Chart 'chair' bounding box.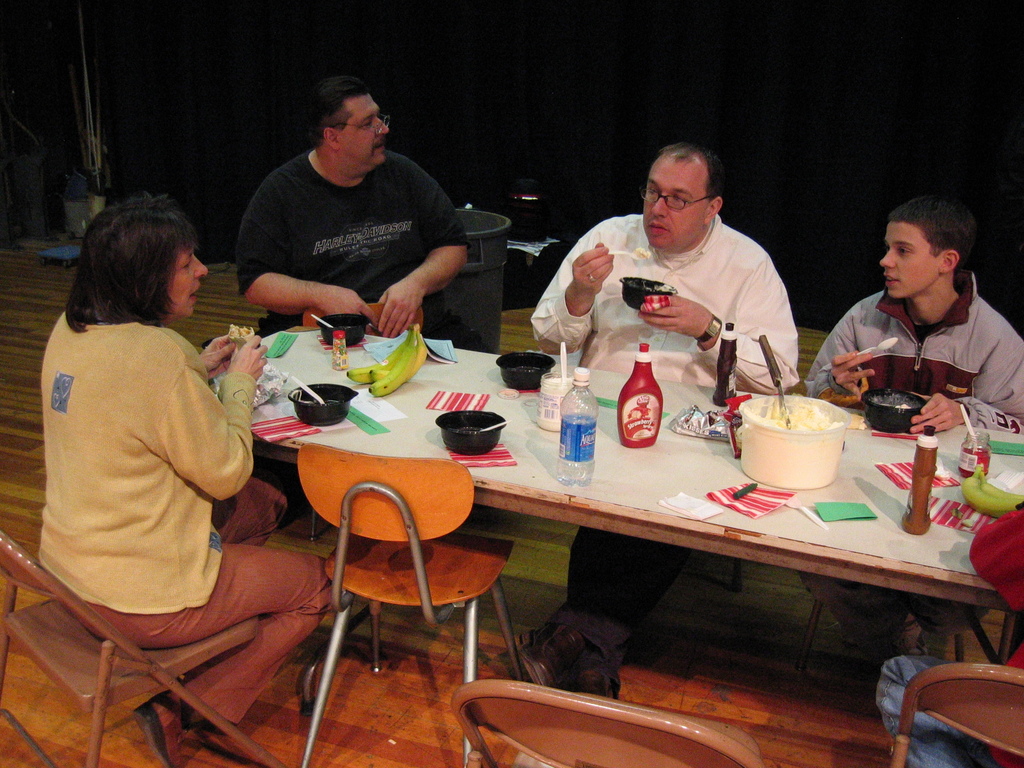
Charted: pyautogui.locateOnScreen(0, 532, 334, 767).
